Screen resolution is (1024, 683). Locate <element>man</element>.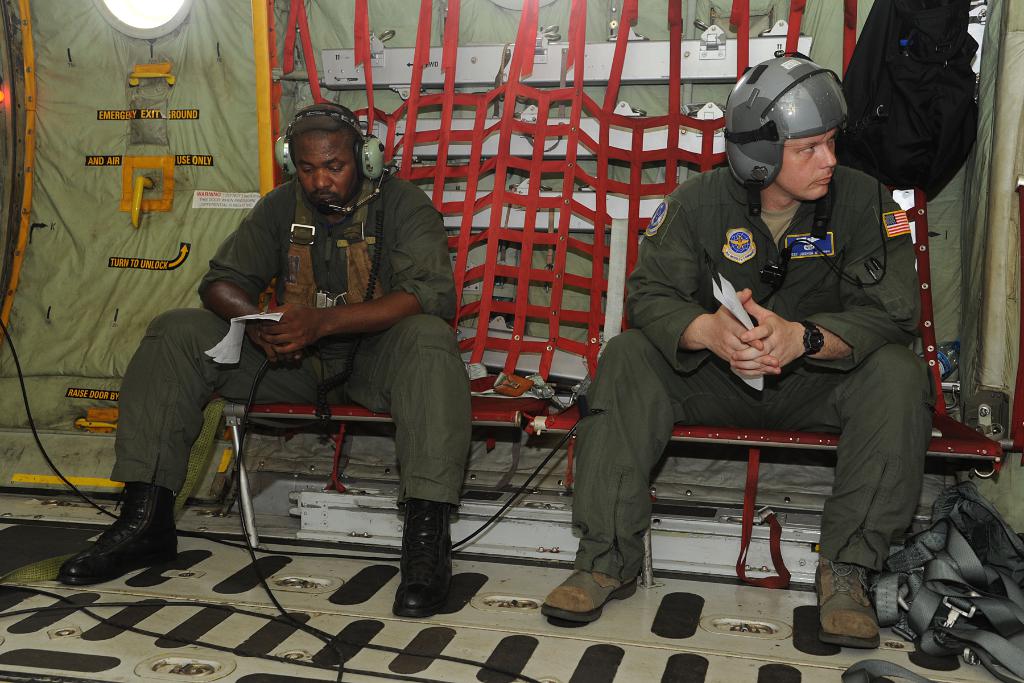
box(56, 102, 474, 618).
